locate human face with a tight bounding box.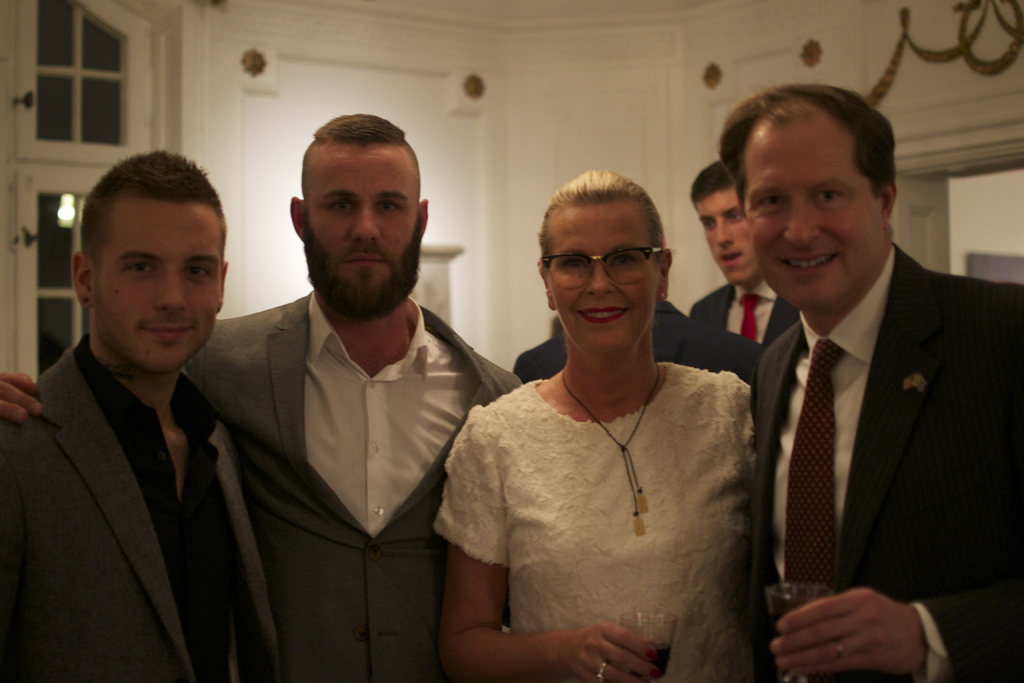
(left=548, top=200, right=663, bottom=355).
